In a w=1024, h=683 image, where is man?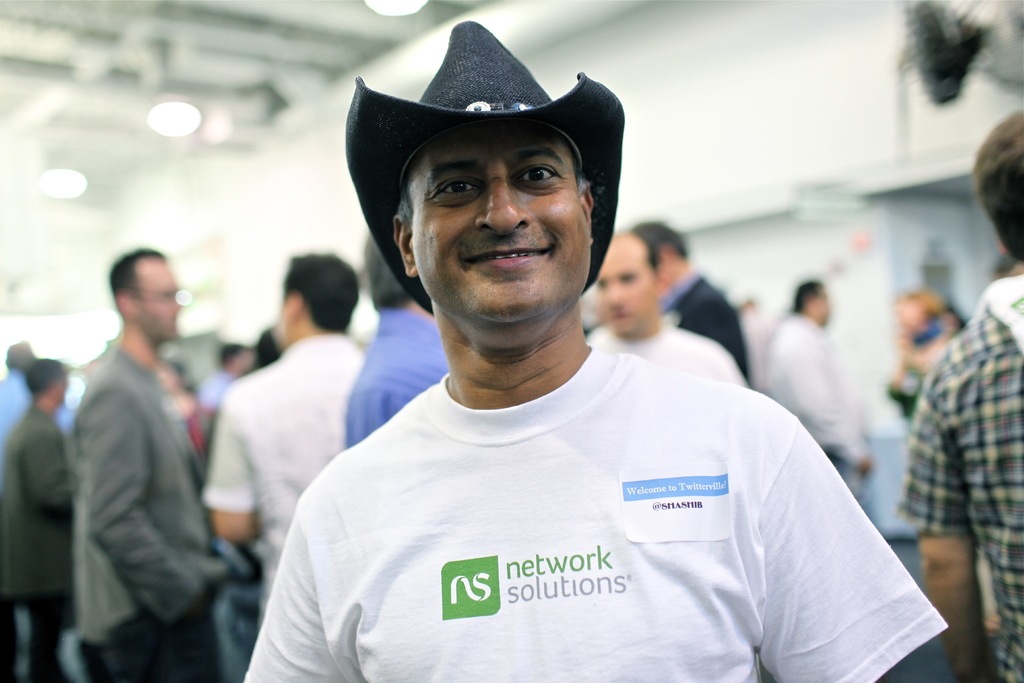
{"x1": 261, "y1": 54, "x2": 932, "y2": 675}.
